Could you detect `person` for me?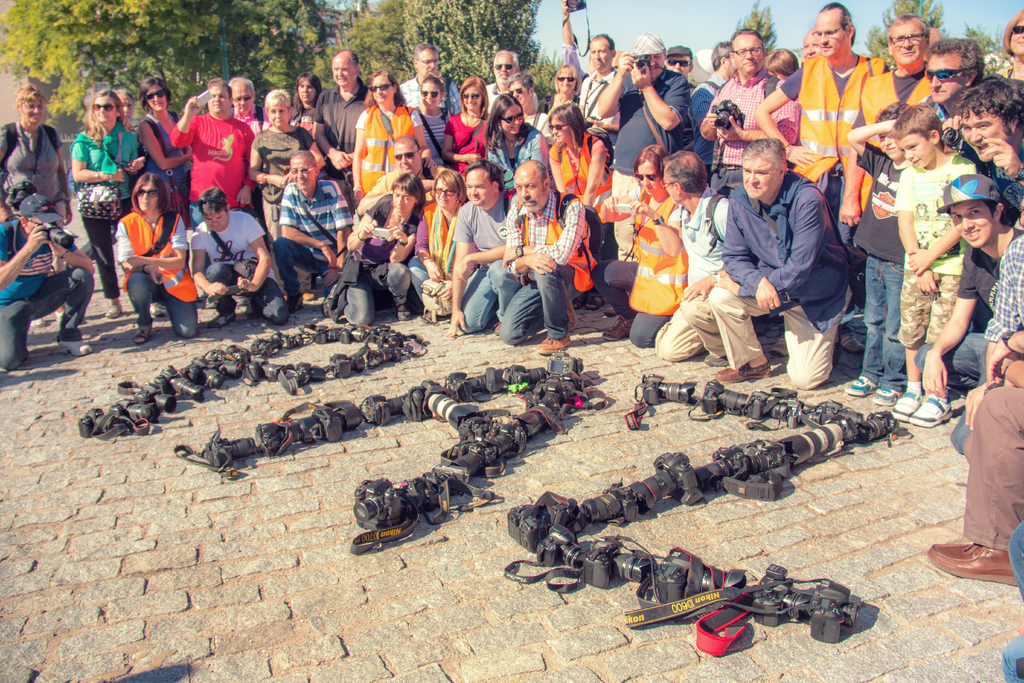
Detection result: BBox(318, 177, 417, 329).
